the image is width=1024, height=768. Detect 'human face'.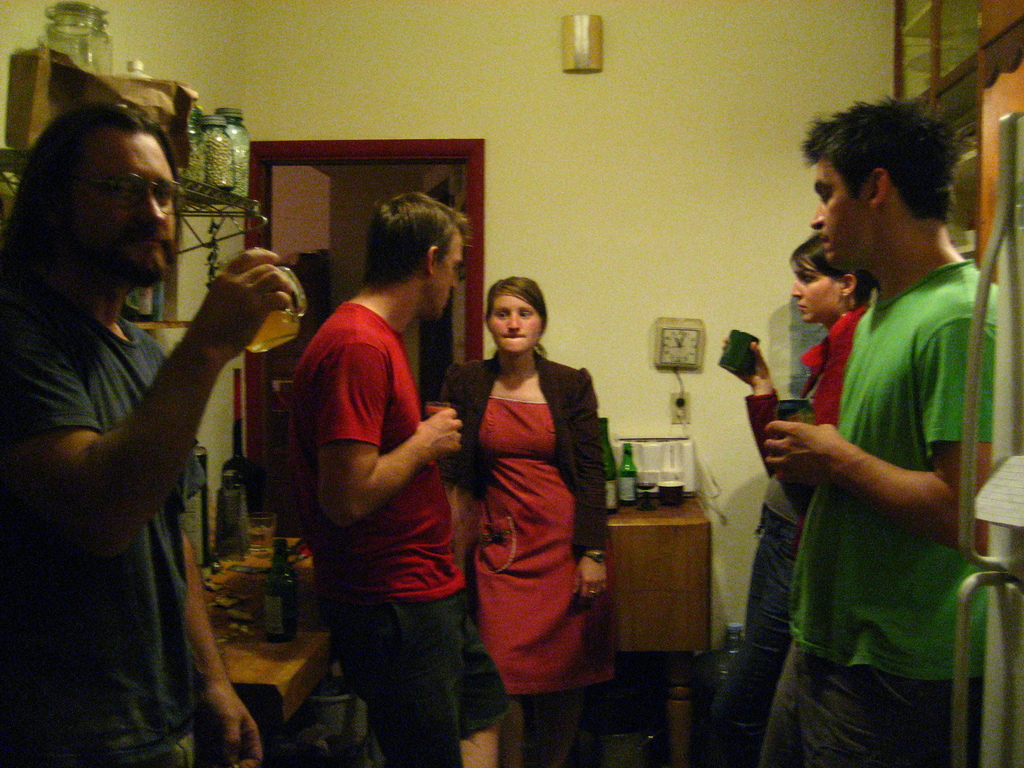
Detection: bbox=[792, 252, 838, 324].
